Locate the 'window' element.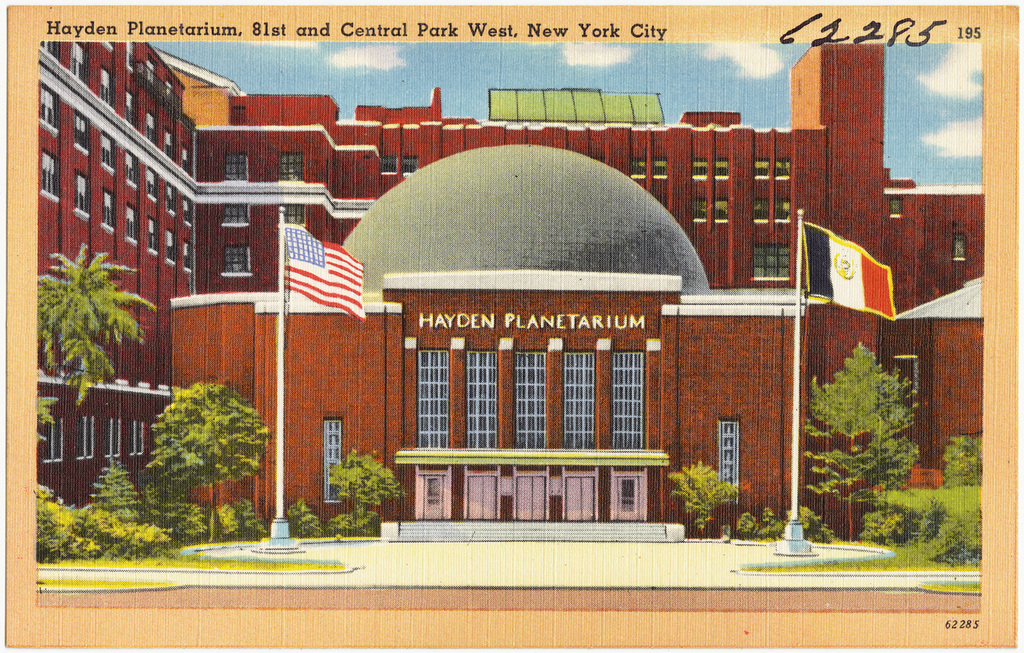
Element bbox: locate(381, 156, 399, 177).
